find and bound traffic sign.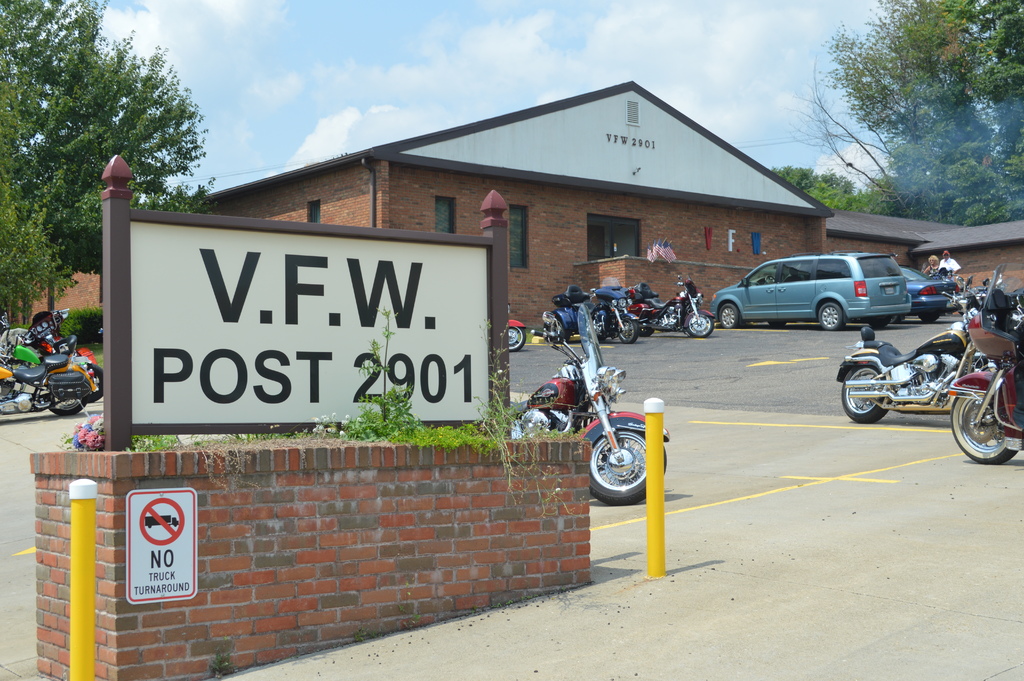
Bound: left=126, top=486, right=196, bottom=605.
